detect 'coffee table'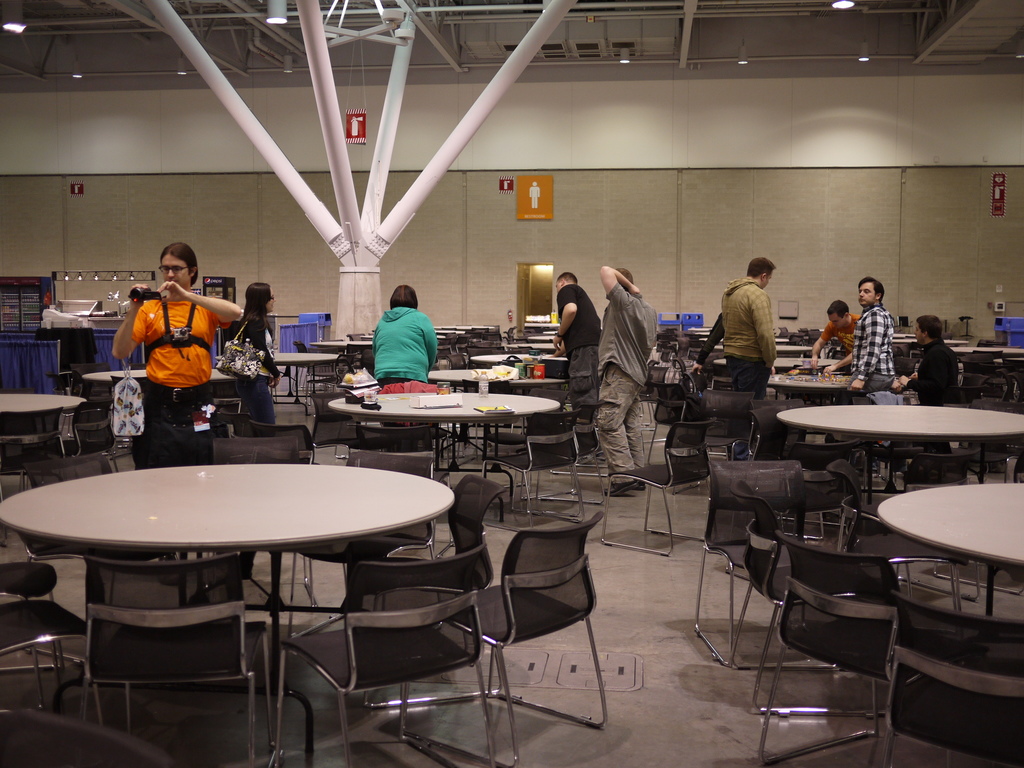
x1=436, y1=328, x2=489, y2=340
